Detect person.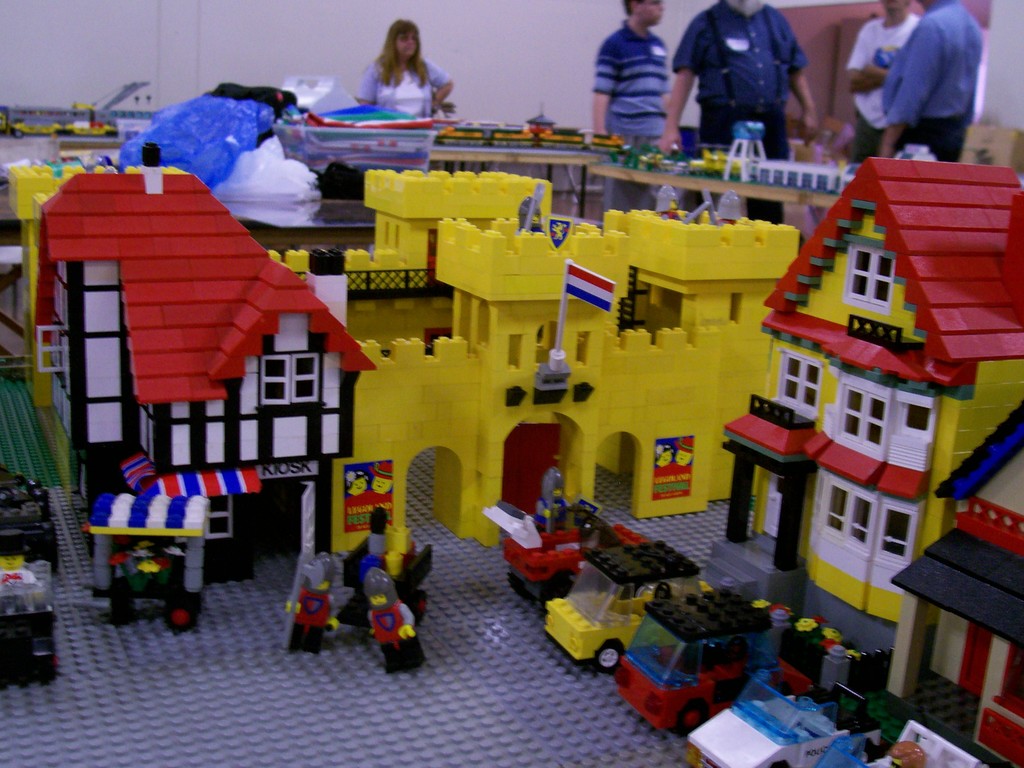
Detected at rect(844, 0, 924, 164).
